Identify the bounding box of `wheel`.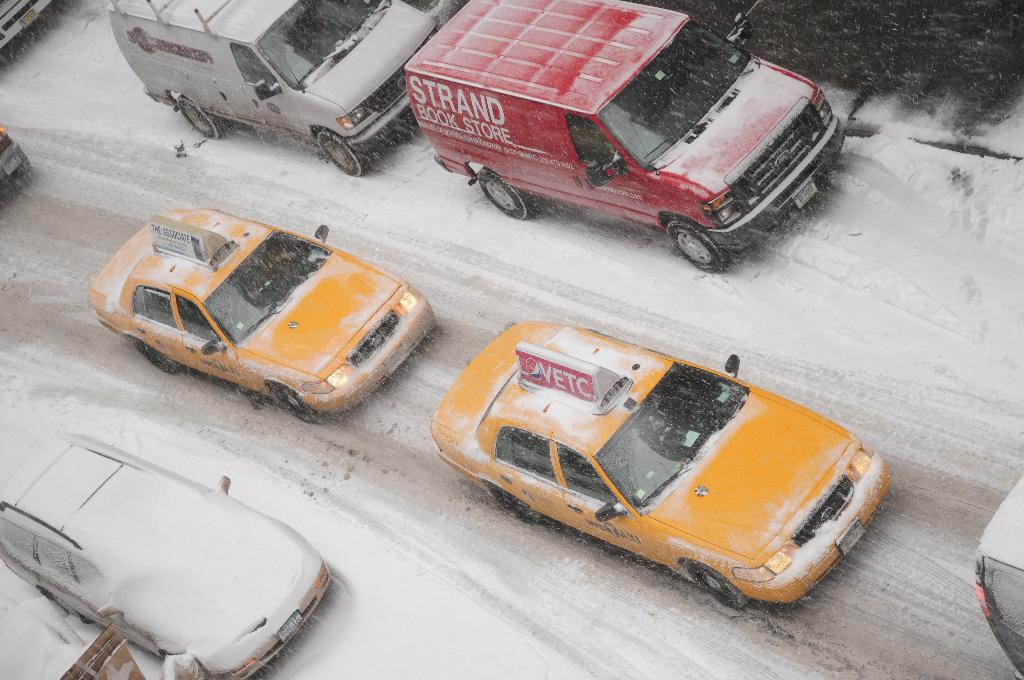
left=664, top=216, right=740, bottom=276.
